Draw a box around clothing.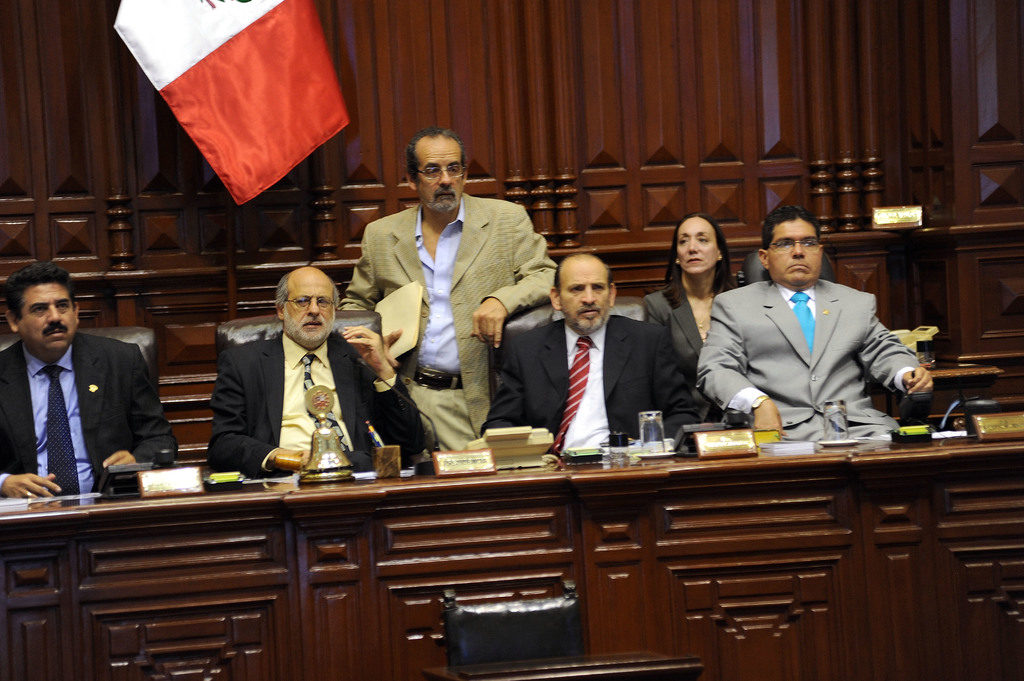
<box>347,189,554,452</box>.
